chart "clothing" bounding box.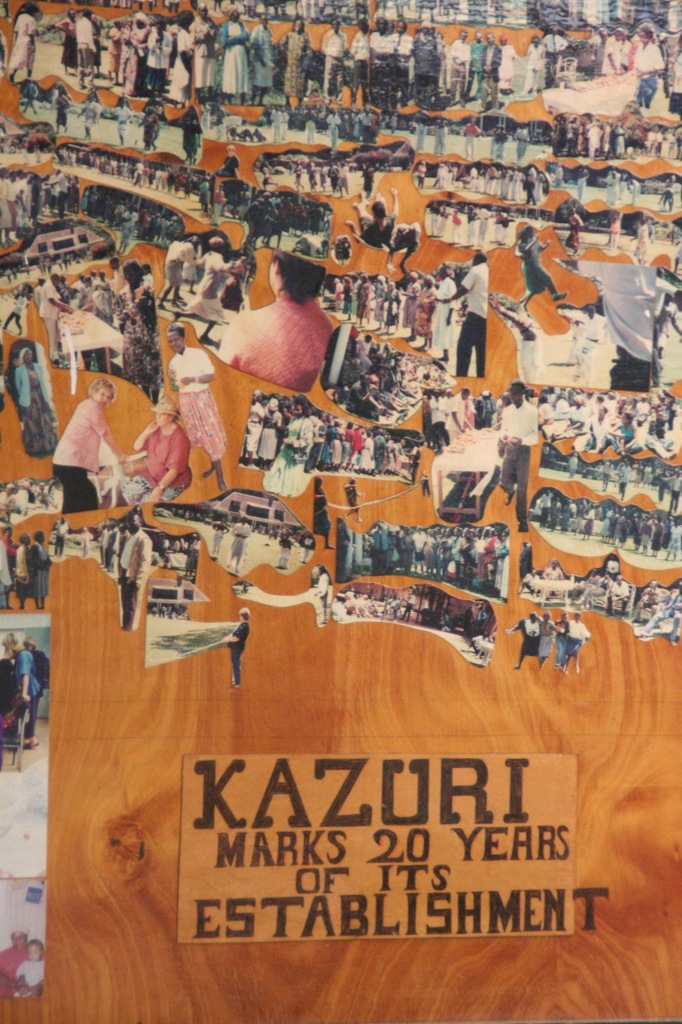
Charted: 229/618/253/680.
